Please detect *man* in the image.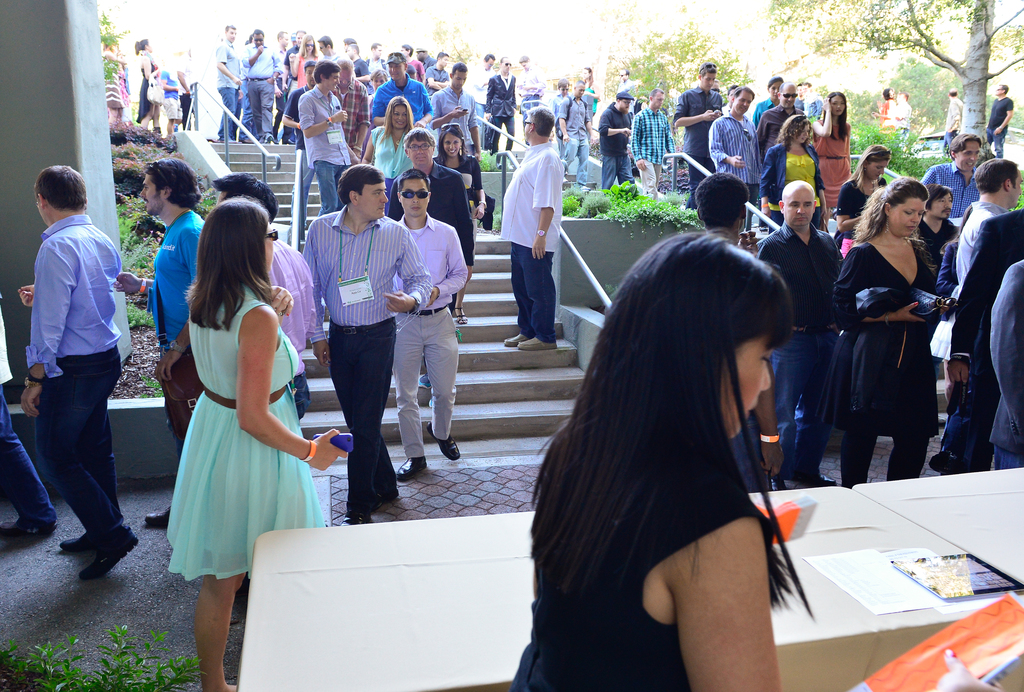
l=935, t=160, r=1022, b=473.
